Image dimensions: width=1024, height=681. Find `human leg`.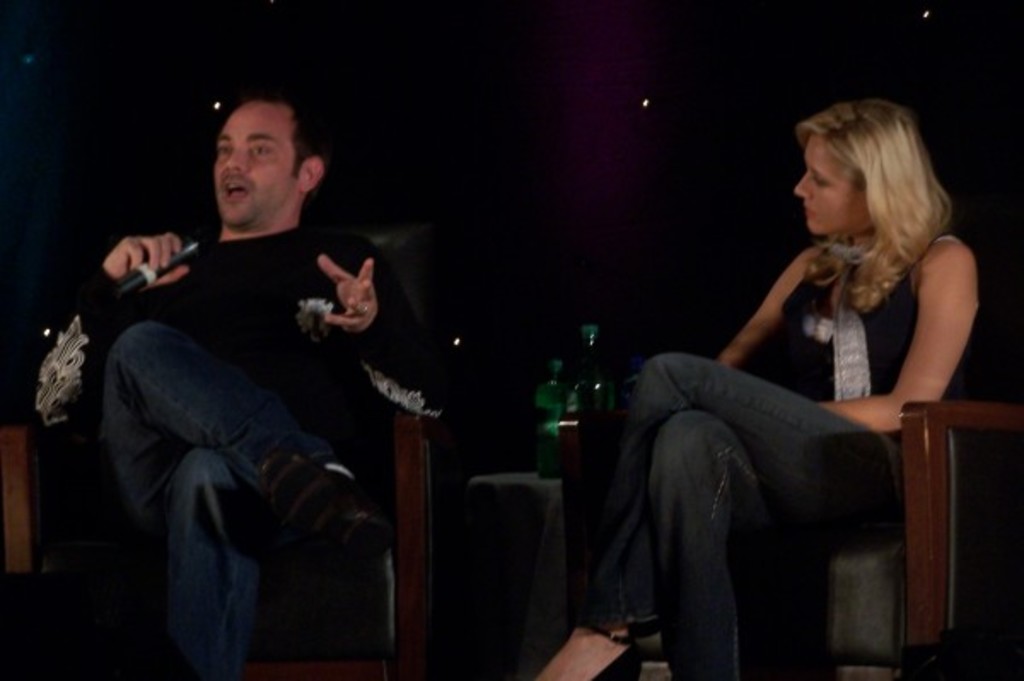
[538, 355, 901, 674].
